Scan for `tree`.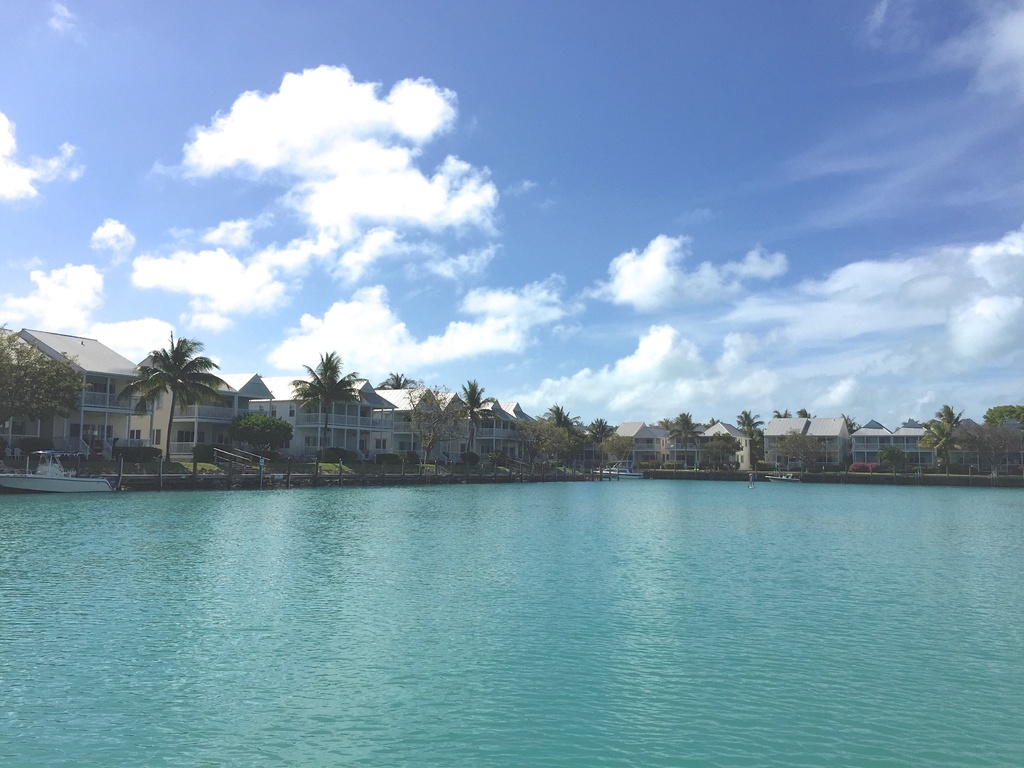
Scan result: box(552, 404, 598, 479).
